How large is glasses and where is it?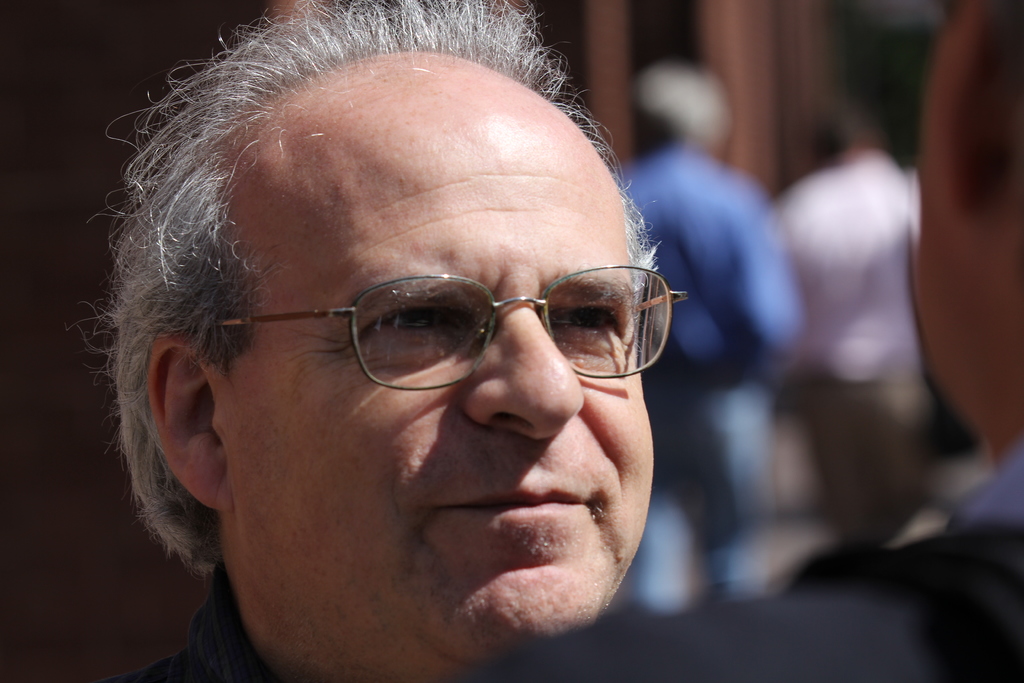
Bounding box: [left=201, top=241, right=683, bottom=402].
